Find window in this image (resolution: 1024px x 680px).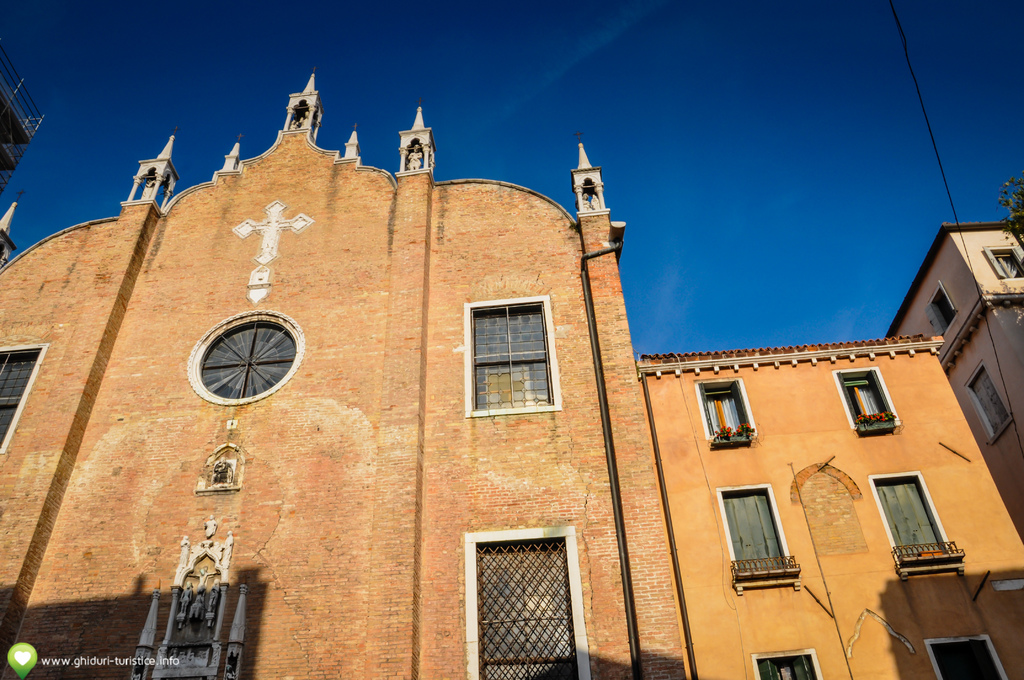
{"x1": 0, "y1": 346, "x2": 42, "y2": 457}.
